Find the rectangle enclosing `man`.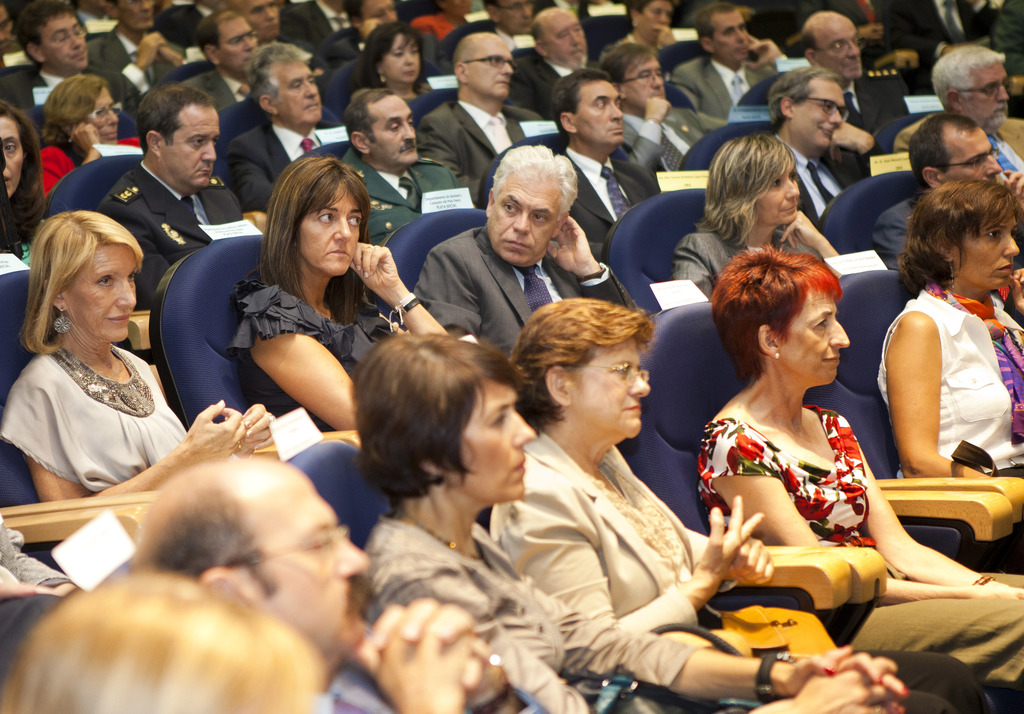
[left=551, top=72, right=643, bottom=251].
